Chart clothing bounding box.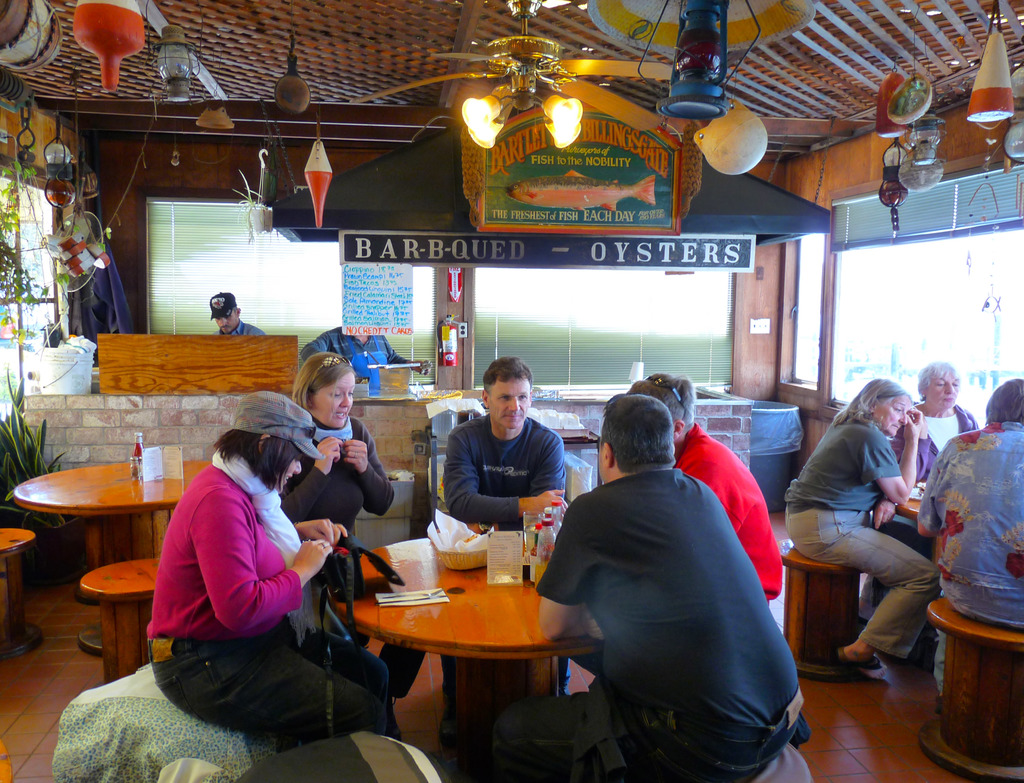
Charted: box=[278, 414, 393, 524].
